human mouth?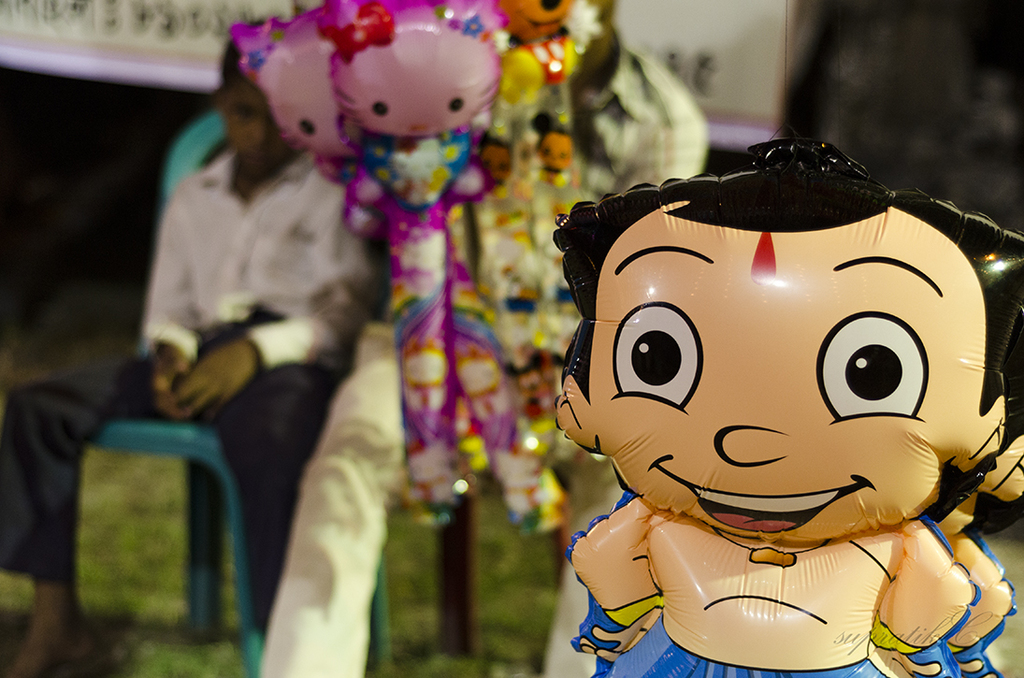
(left=651, top=454, right=872, bottom=536)
